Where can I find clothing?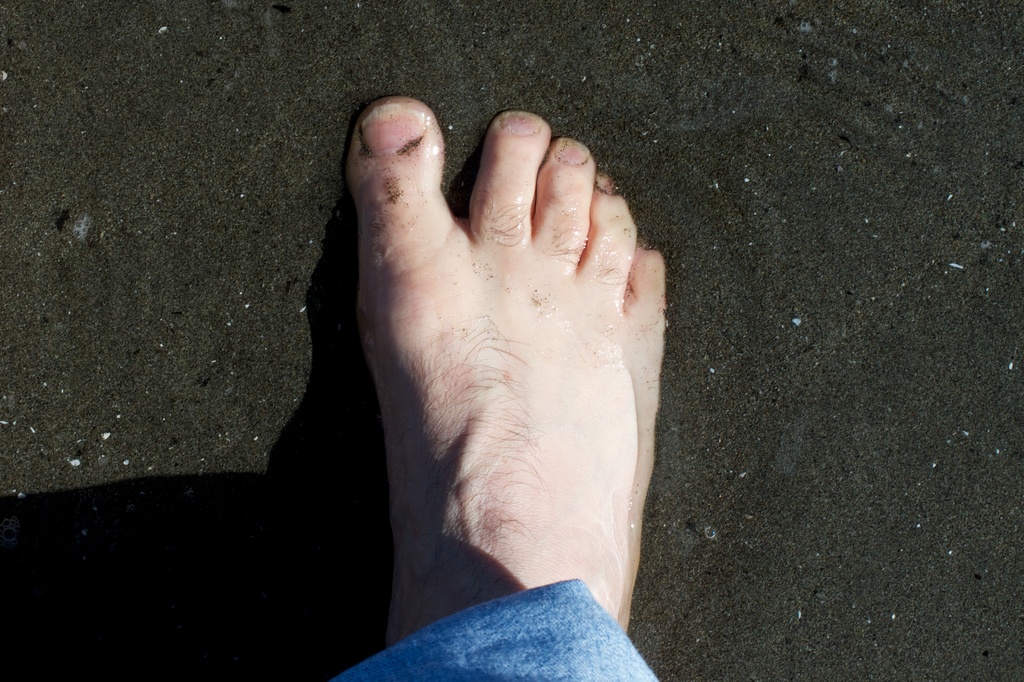
You can find it at x1=340 y1=582 x2=677 y2=681.
